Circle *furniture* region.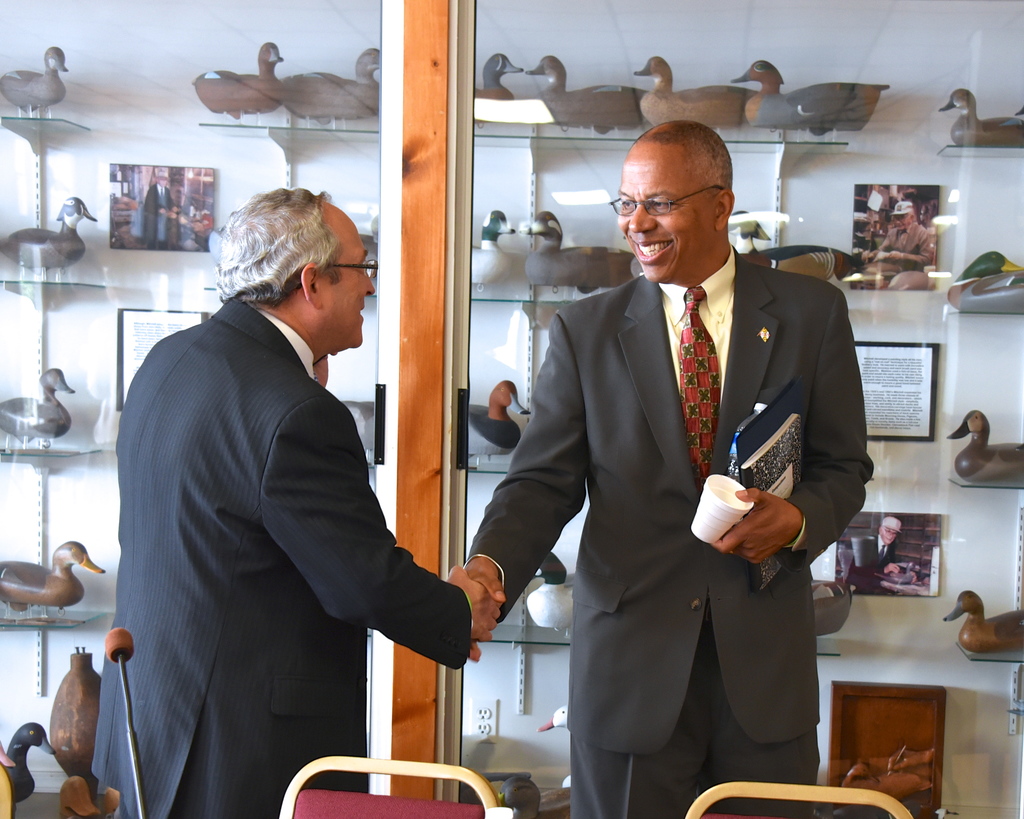
Region: {"left": 827, "top": 679, "right": 949, "bottom": 815}.
